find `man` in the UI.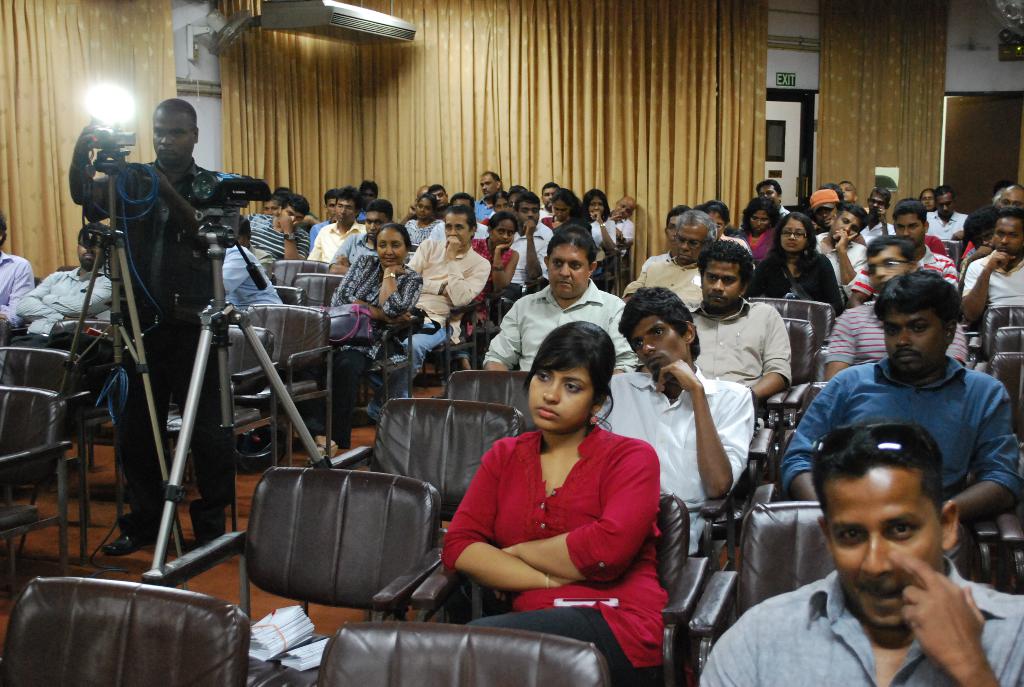
UI element at box(819, 237, 968, 384).
